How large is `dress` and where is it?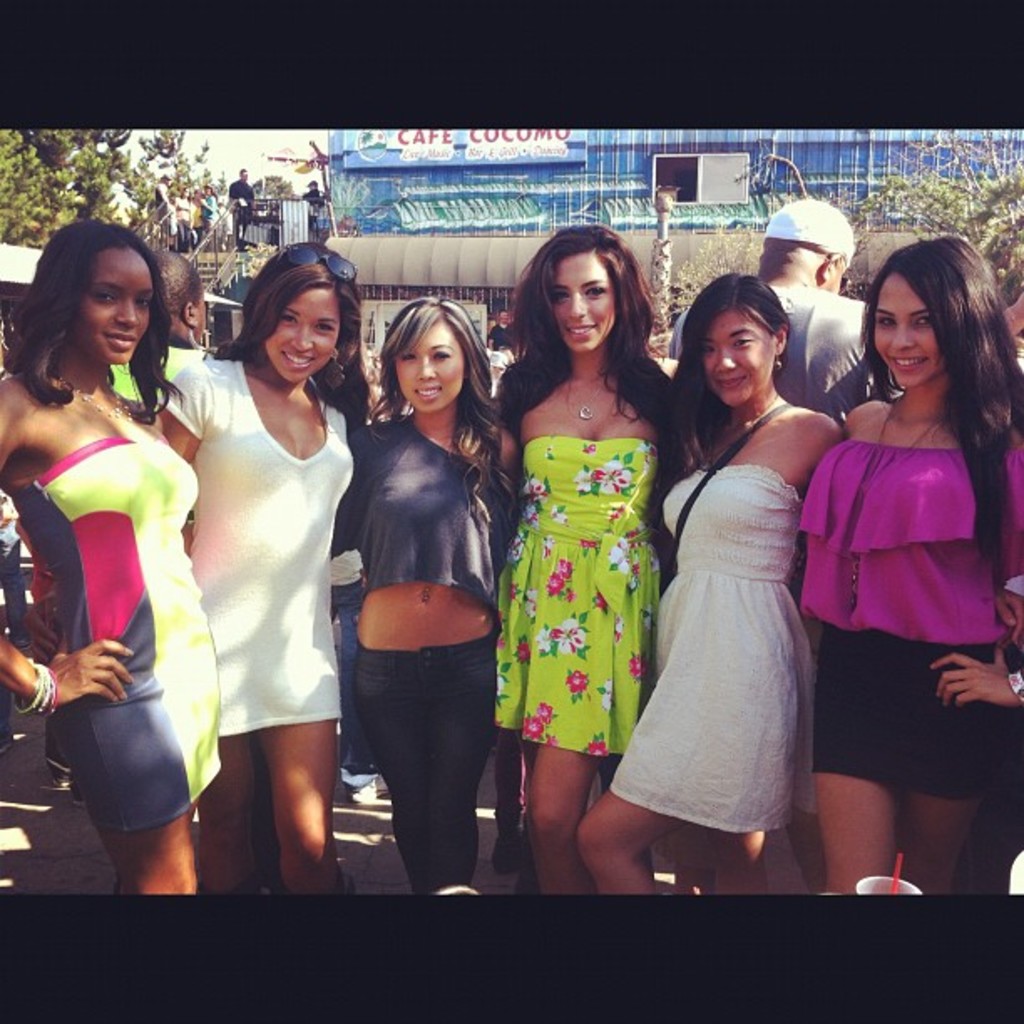
Bounding box: Rect(604, 462, 820, 832).
